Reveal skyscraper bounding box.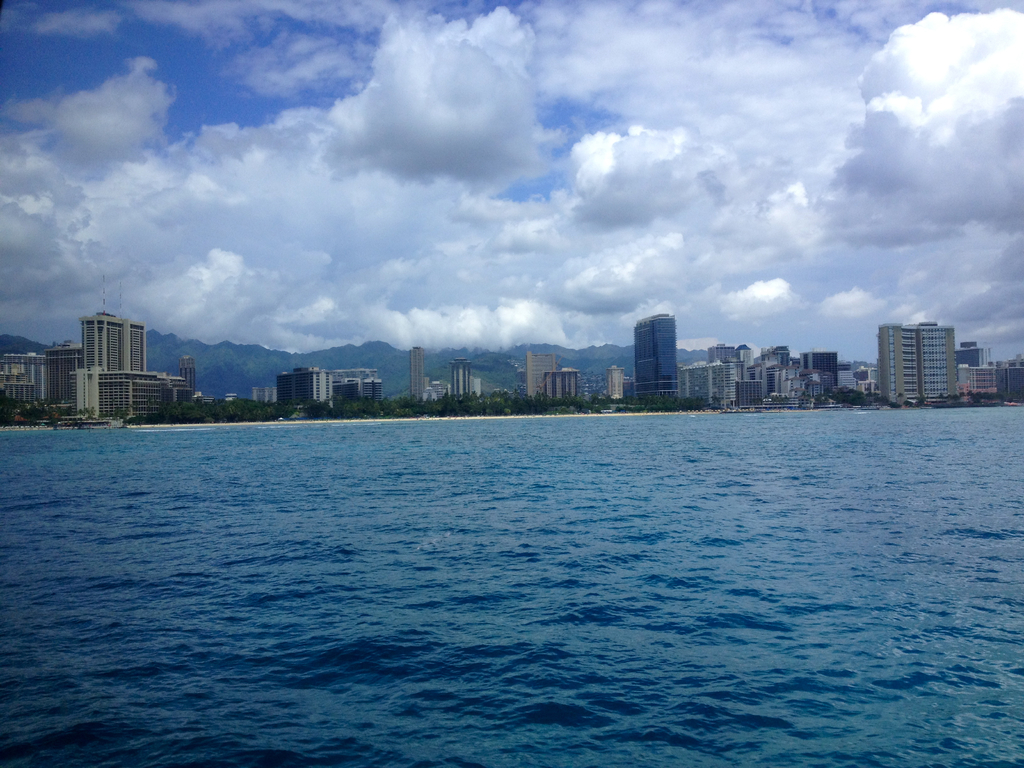
Revealed: (x1=82, y1=269, x2=145, y2=368).
